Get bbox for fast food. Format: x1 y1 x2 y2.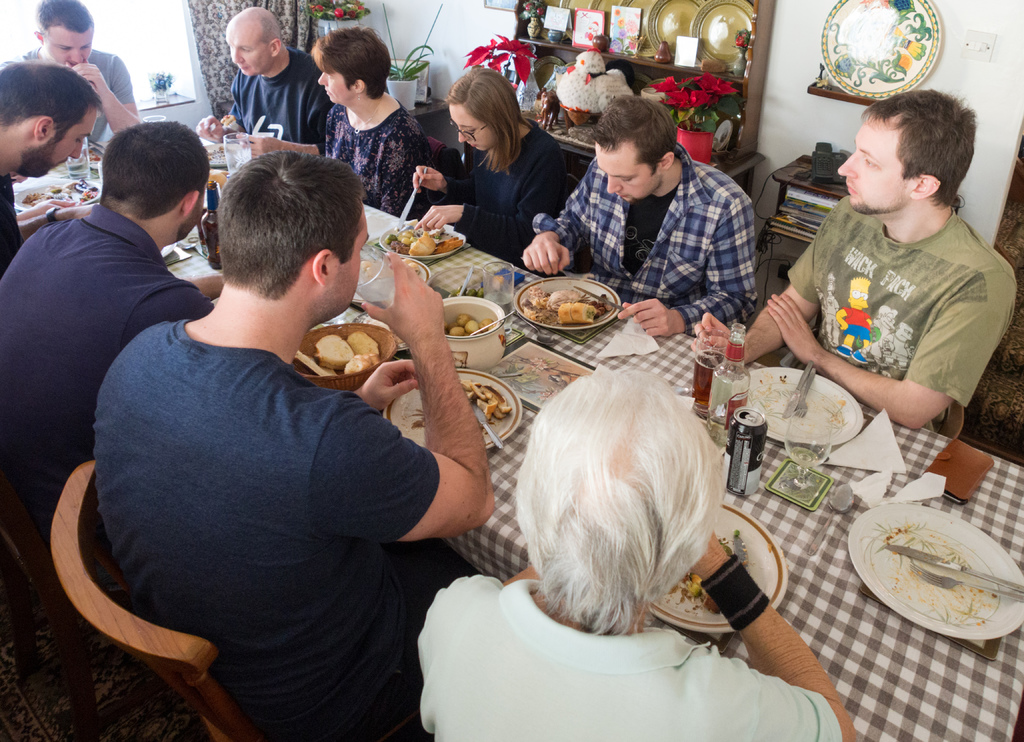
219 115 236 129.
